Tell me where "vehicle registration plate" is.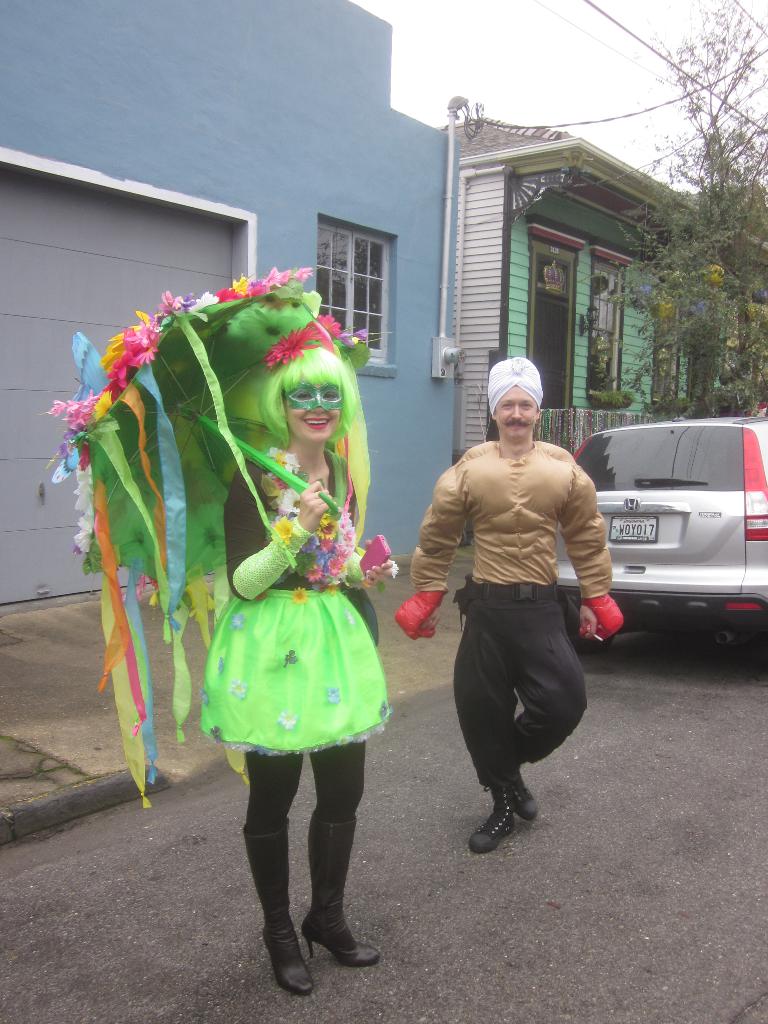
"vehicle registration plate" is at 609/505/661/541.
